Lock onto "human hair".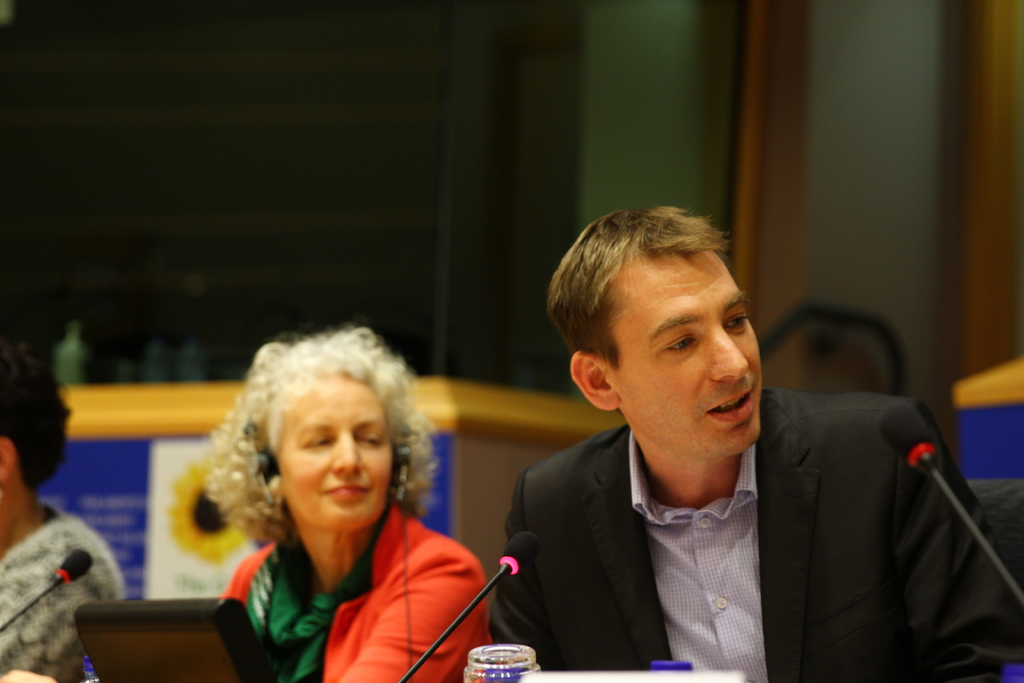
Locked: detection(0, 340, 73, 486).
